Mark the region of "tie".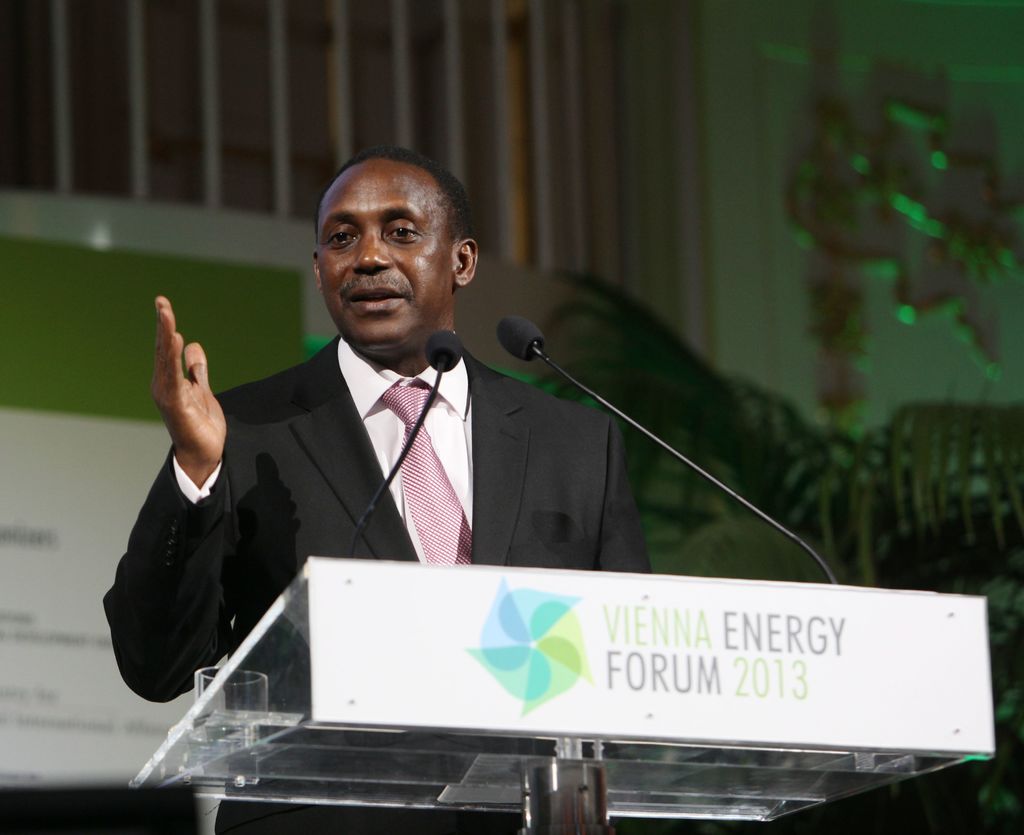
Region: (left=377, top=378, right=474, bottom=572).
